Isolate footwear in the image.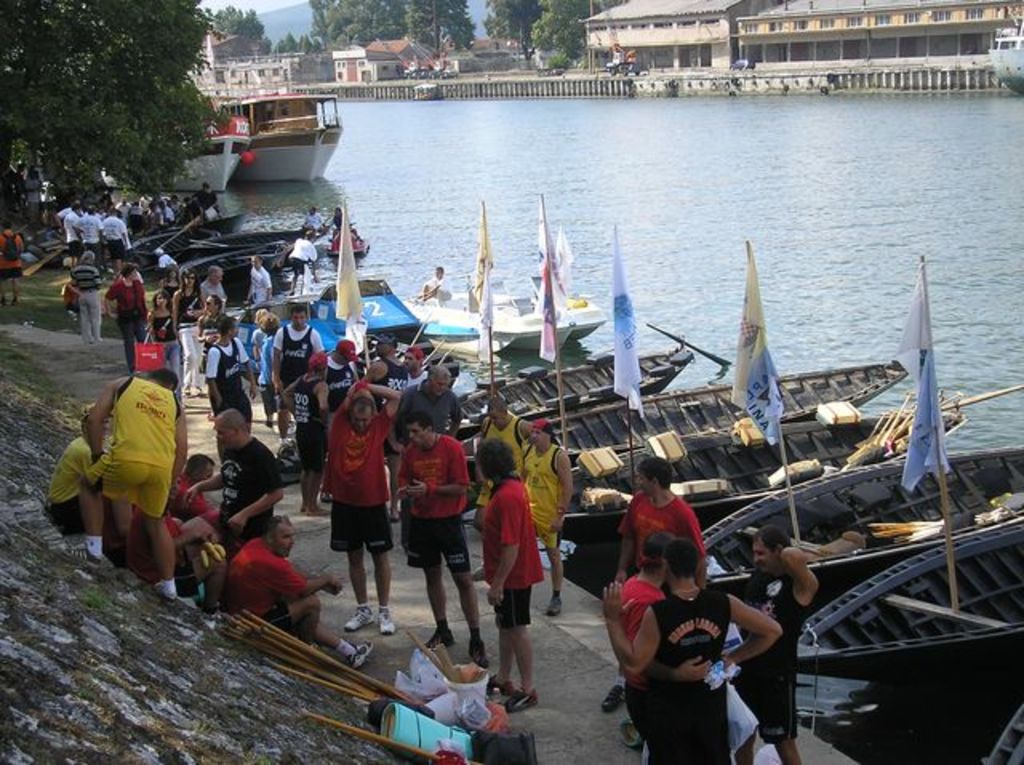
Isolated region: locate(346, 607, 378, 637).
